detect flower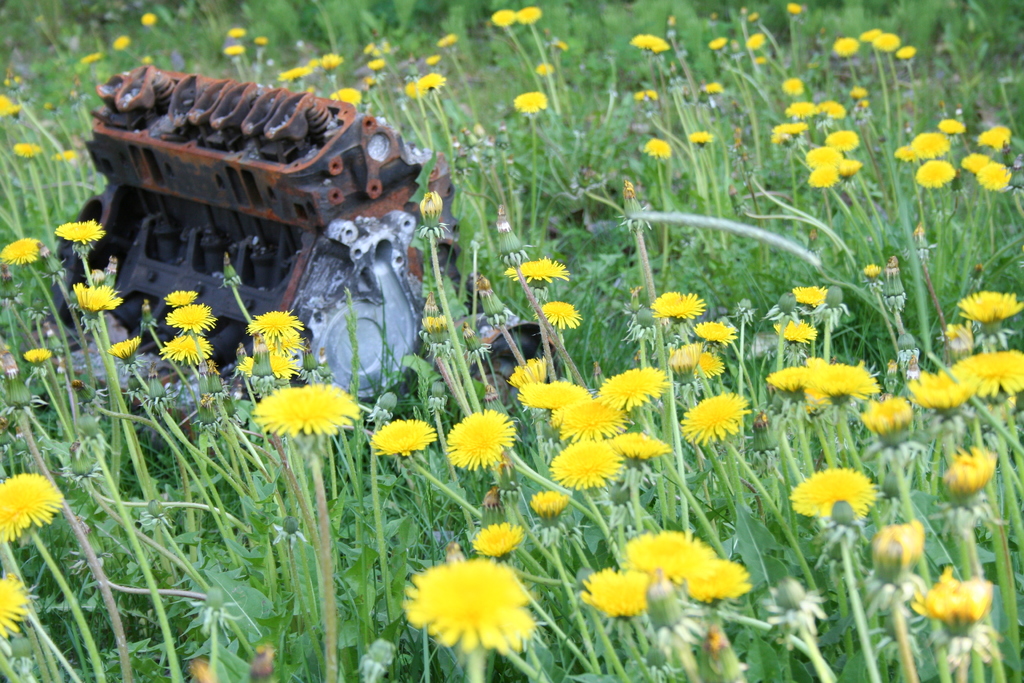
Rect(770, 361, 868, 392)
